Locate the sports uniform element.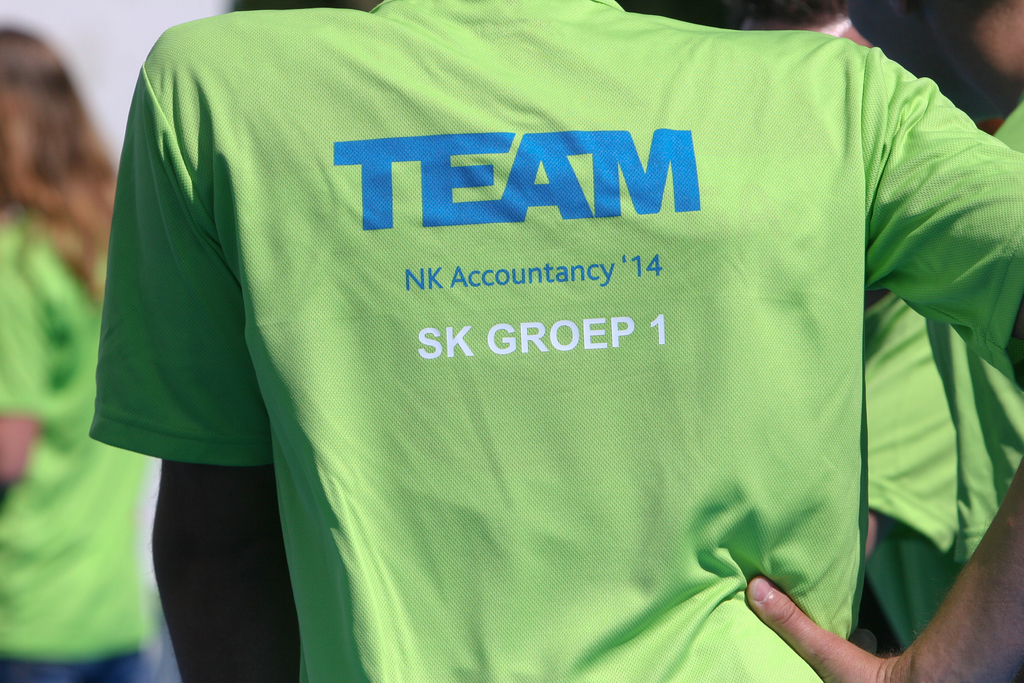
Element bbox: region(0, 195, 142, 670).
